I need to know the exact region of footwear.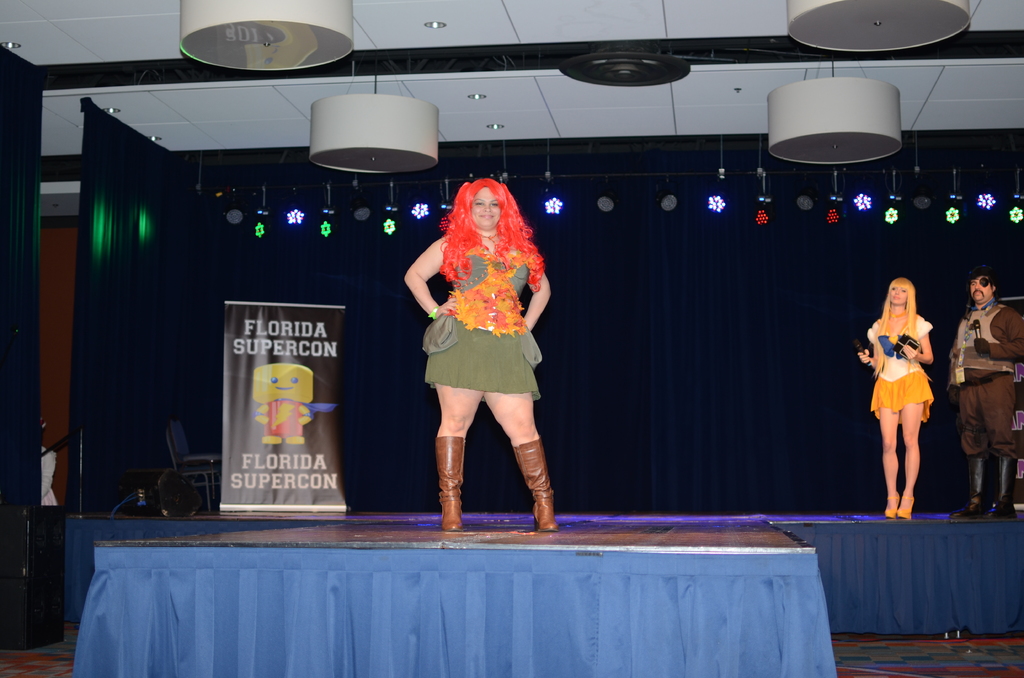
Region: locate(511, 435, 562, 536).
